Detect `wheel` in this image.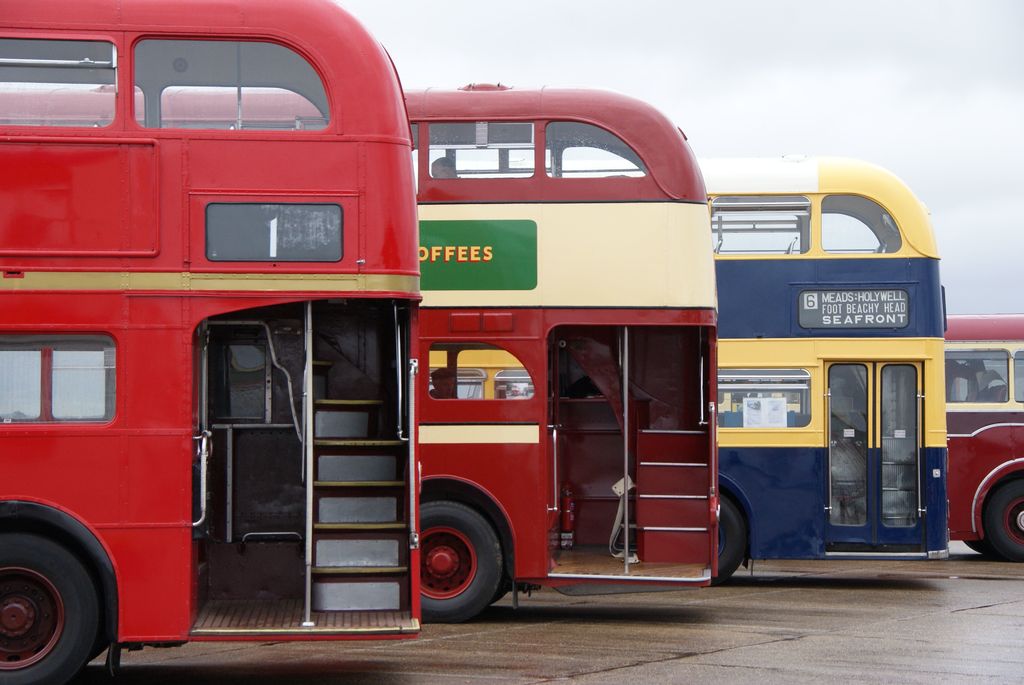
Detection: bbox=[984, 480, 1023, 563].
